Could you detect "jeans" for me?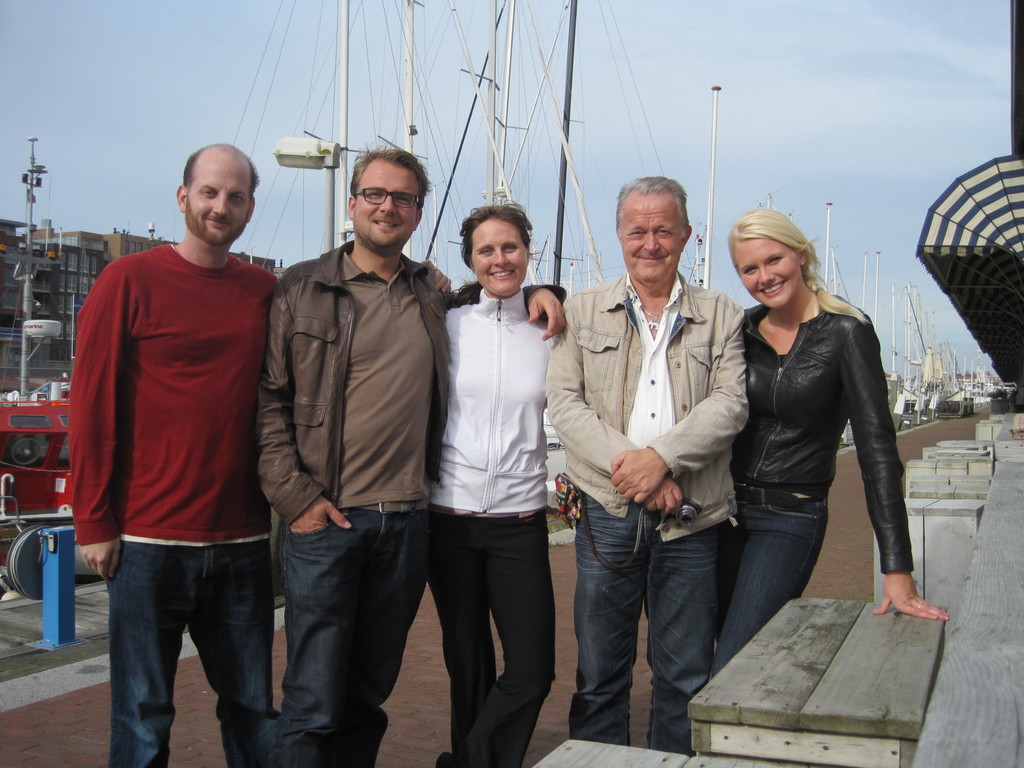
Detection result: 436,502,556,767.
